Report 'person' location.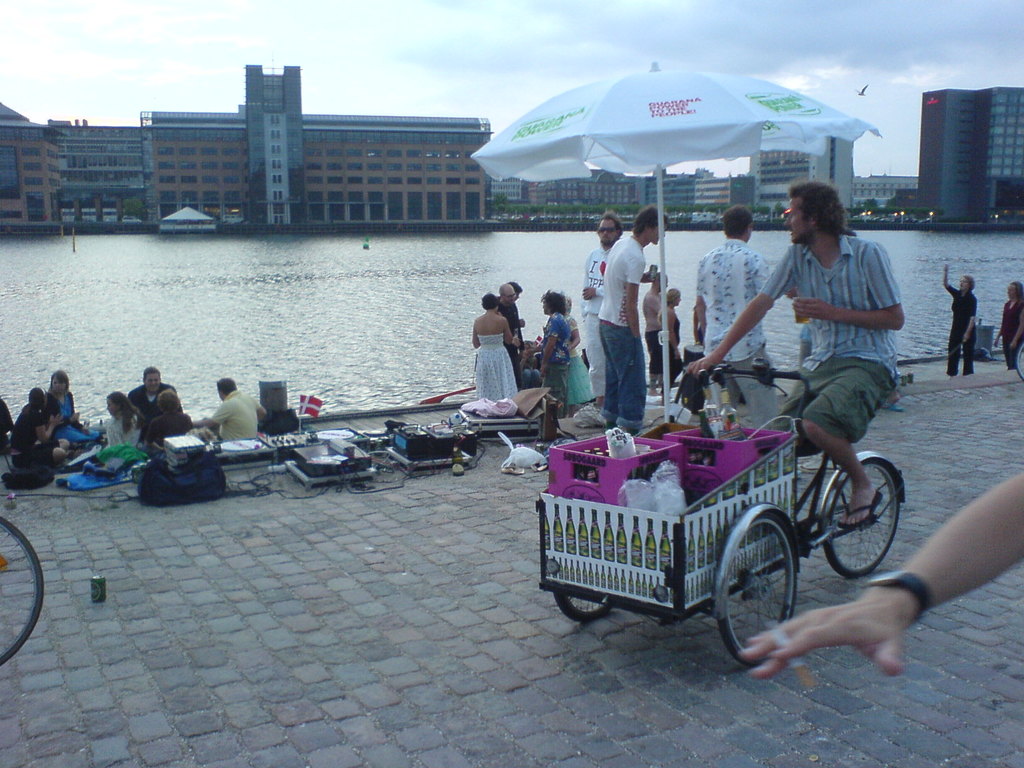
Report: x1=993 y1=284 x2=1023 y2=379.
